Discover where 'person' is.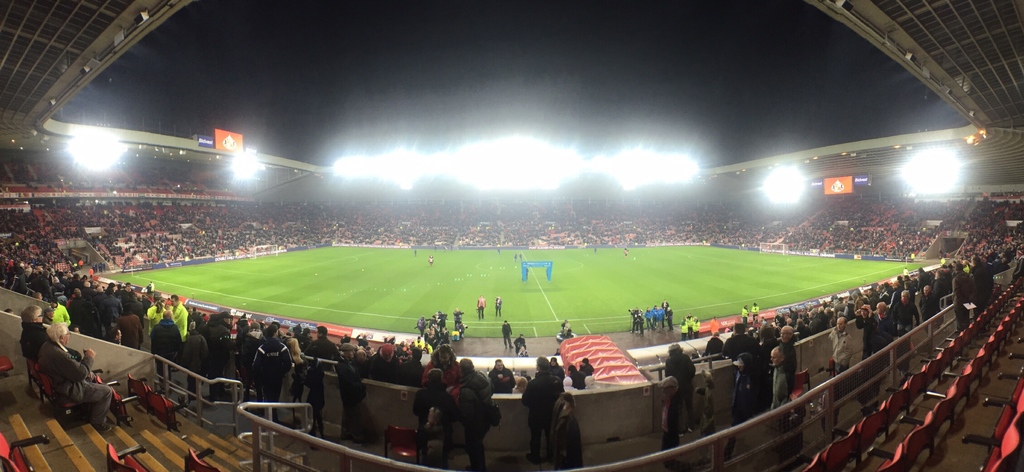
Discovered at detection(708, 314, 718, 333).
